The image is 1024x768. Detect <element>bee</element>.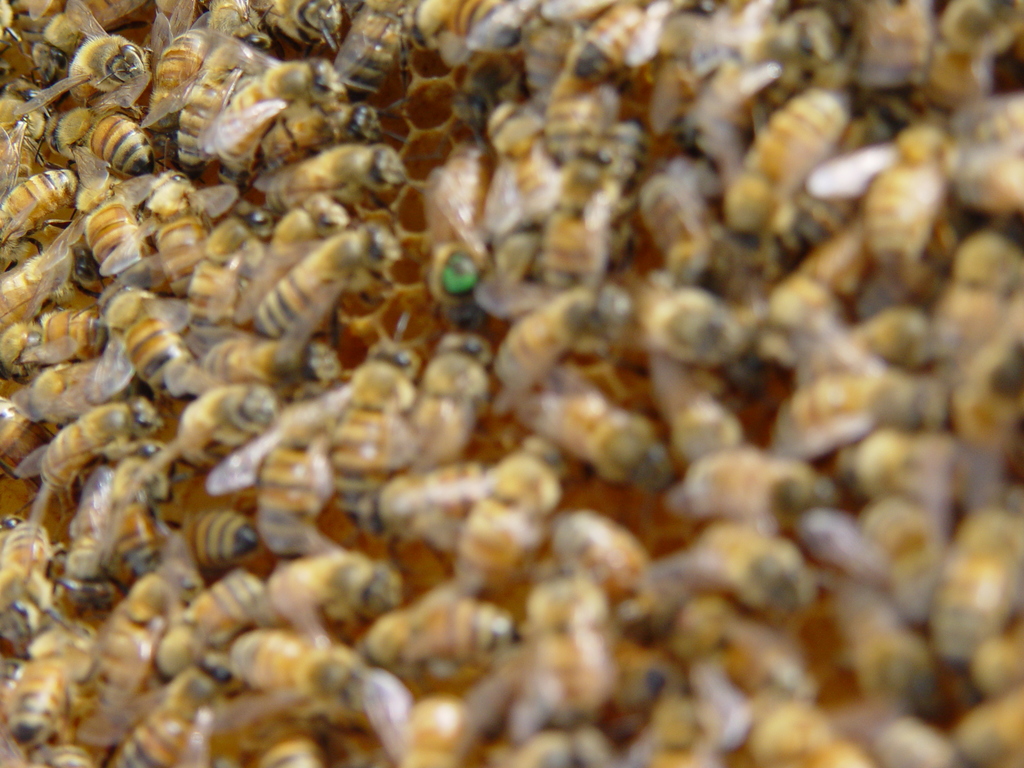
Detection: Rect(69, 28, 159, 116).
